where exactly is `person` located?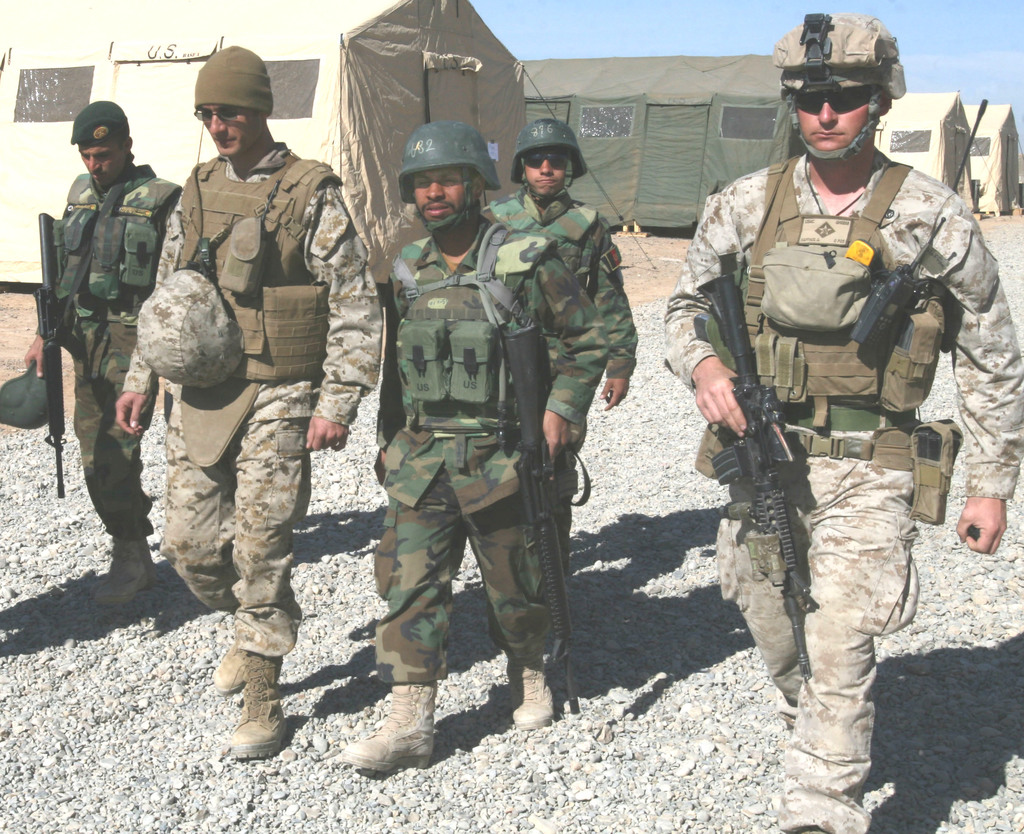
Its bounding box is (488,113,638,529).
